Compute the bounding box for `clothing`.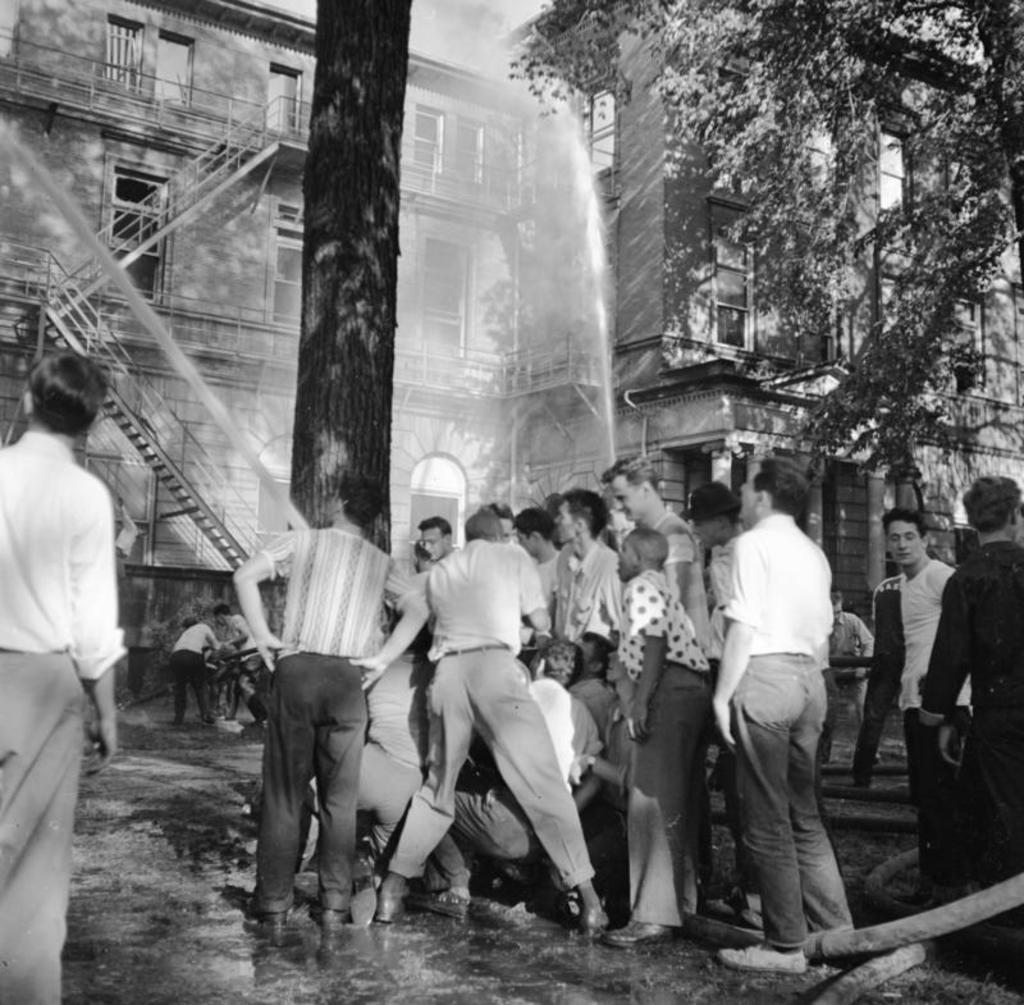
region(168, 617, 215, 722).
